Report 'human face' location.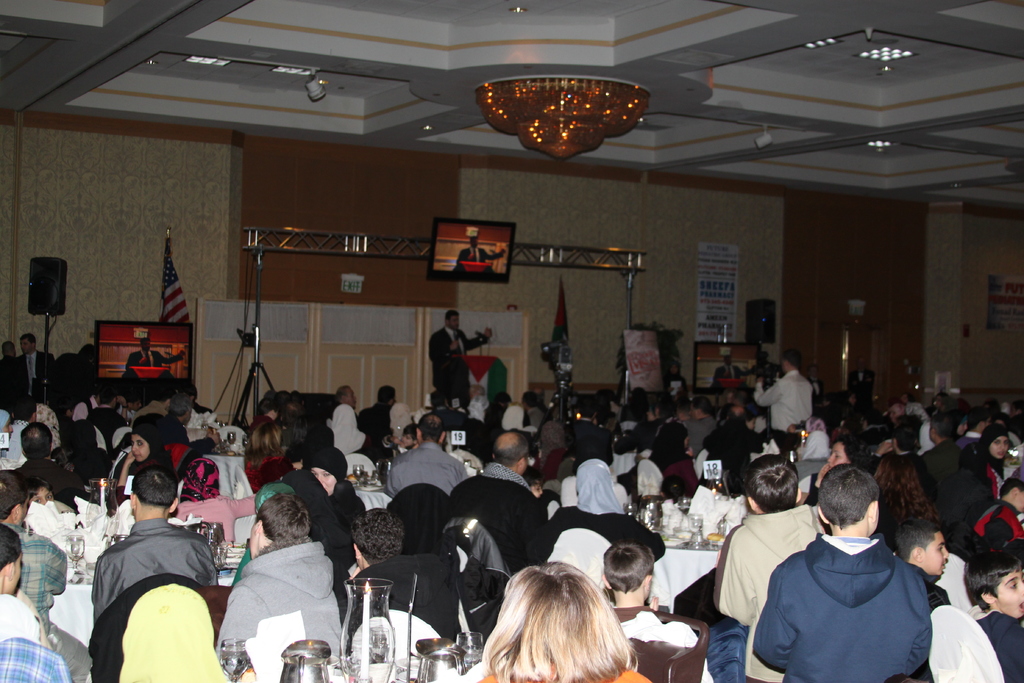
Report: x1=124, y1=434, x2=143, y2=457.
